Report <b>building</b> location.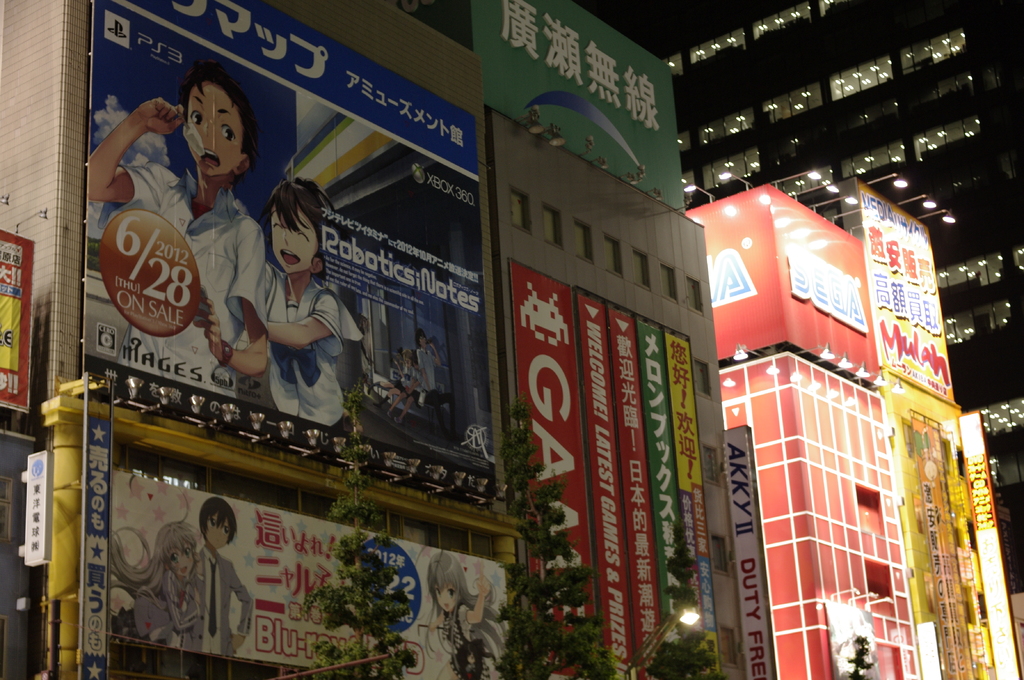
Report: [x1=717, y1=168, x2=1023, y2=679].
